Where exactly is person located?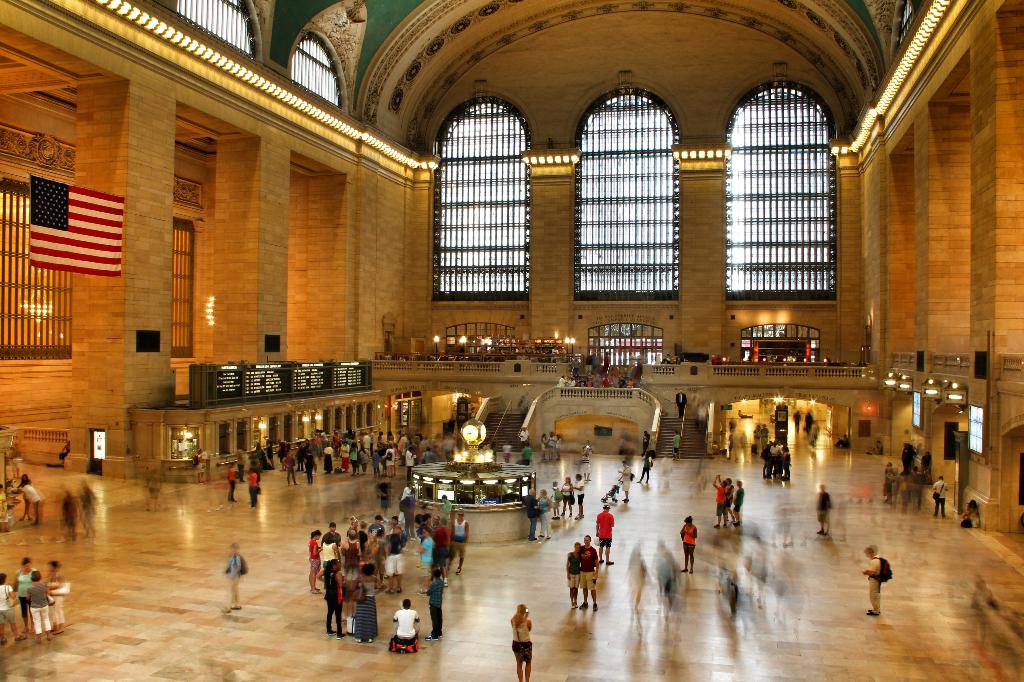
Its bounding box is box=[962, 504, 983, 530].
